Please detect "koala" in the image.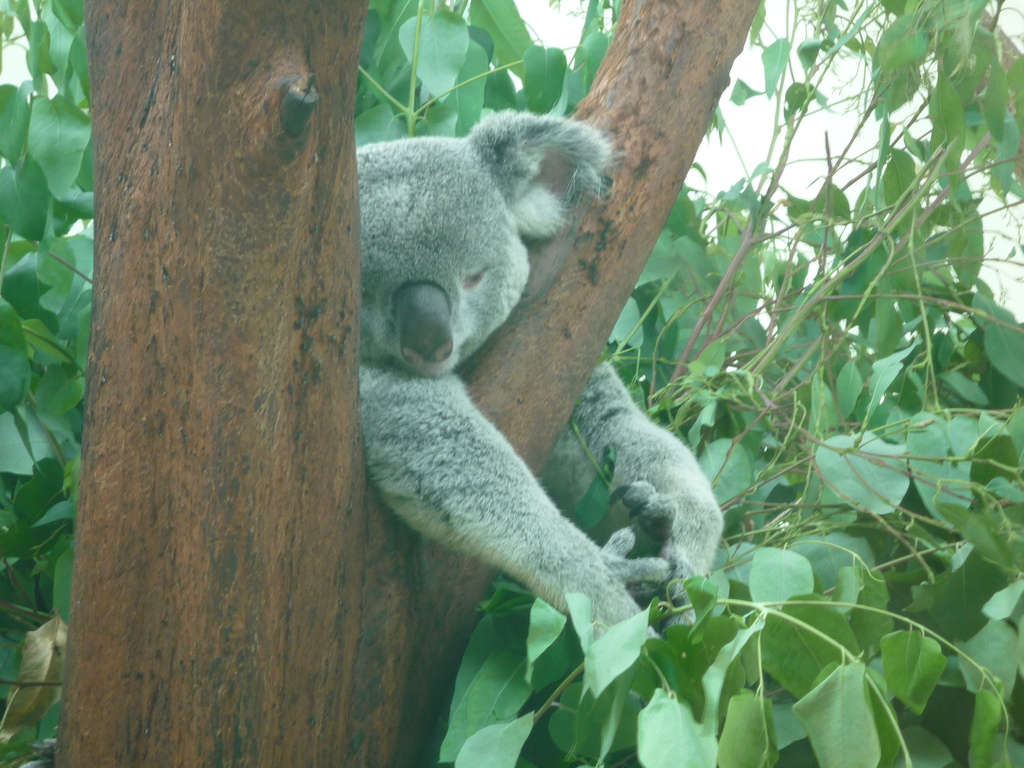
pyautogui.locateOnScreen(358, 104, 729, 646).
